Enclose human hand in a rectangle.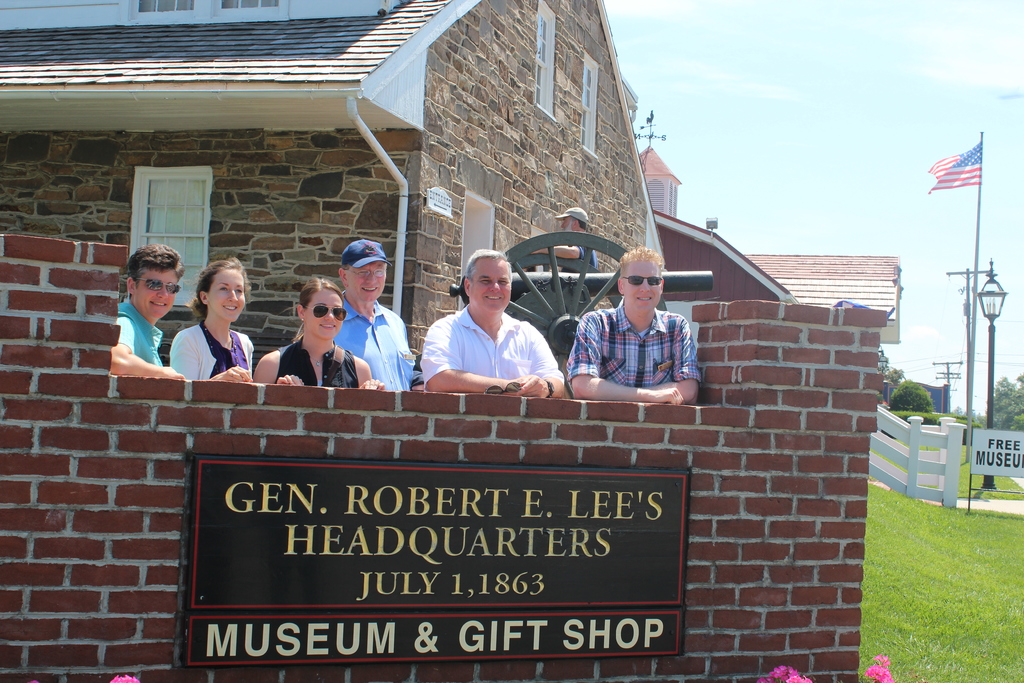
648, 386, 684, 402.
